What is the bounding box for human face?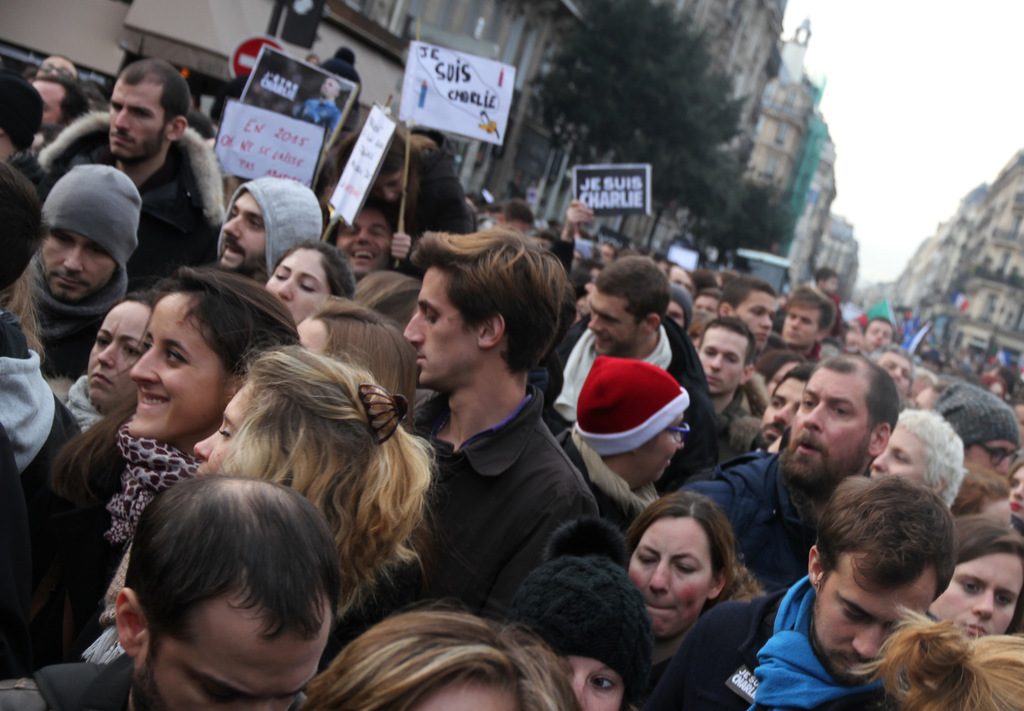
x1=550, y1=656, x2=634, y2=710.
